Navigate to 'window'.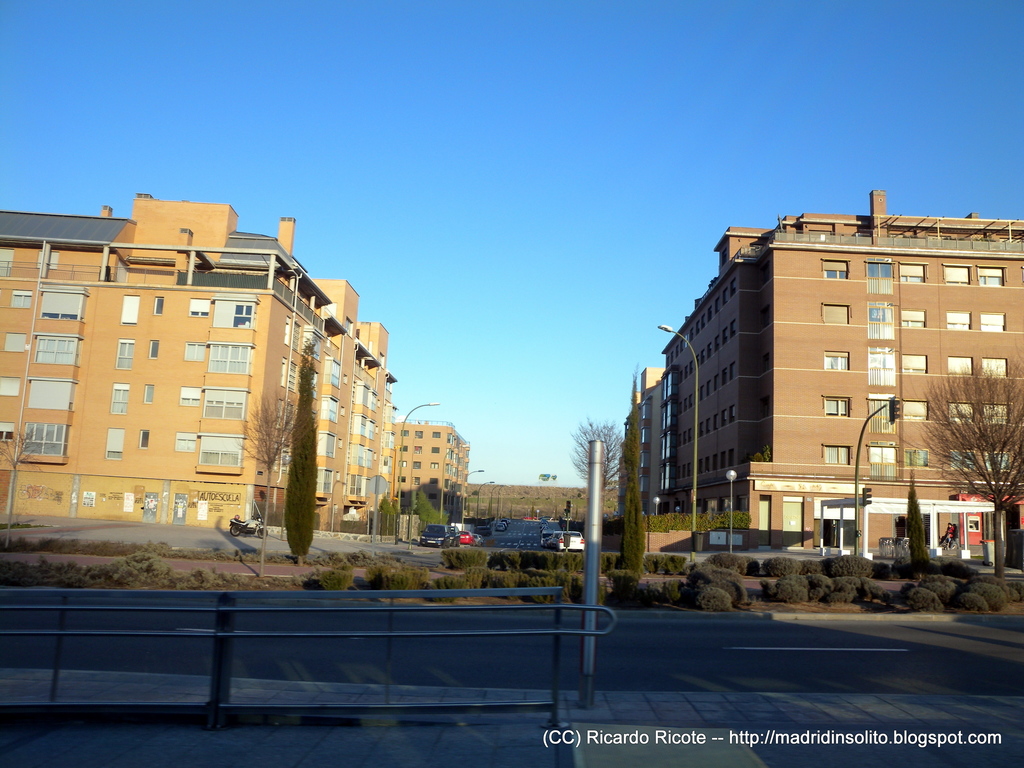
Navigation target: BBox(401, 426, 407, 439).
